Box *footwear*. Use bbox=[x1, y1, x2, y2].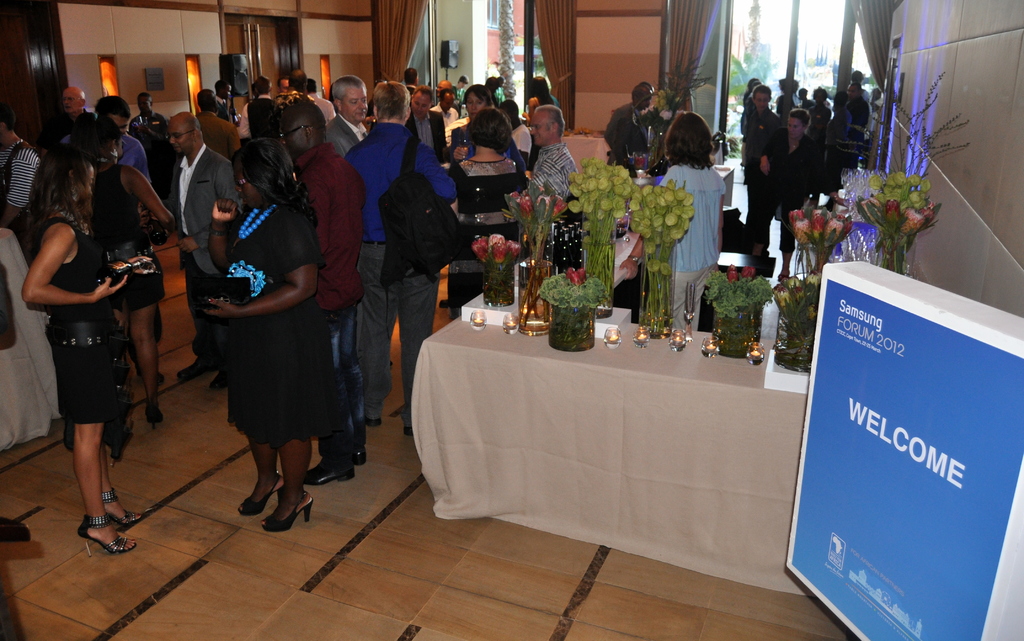
bbox=[64, 504, 125, 565].
